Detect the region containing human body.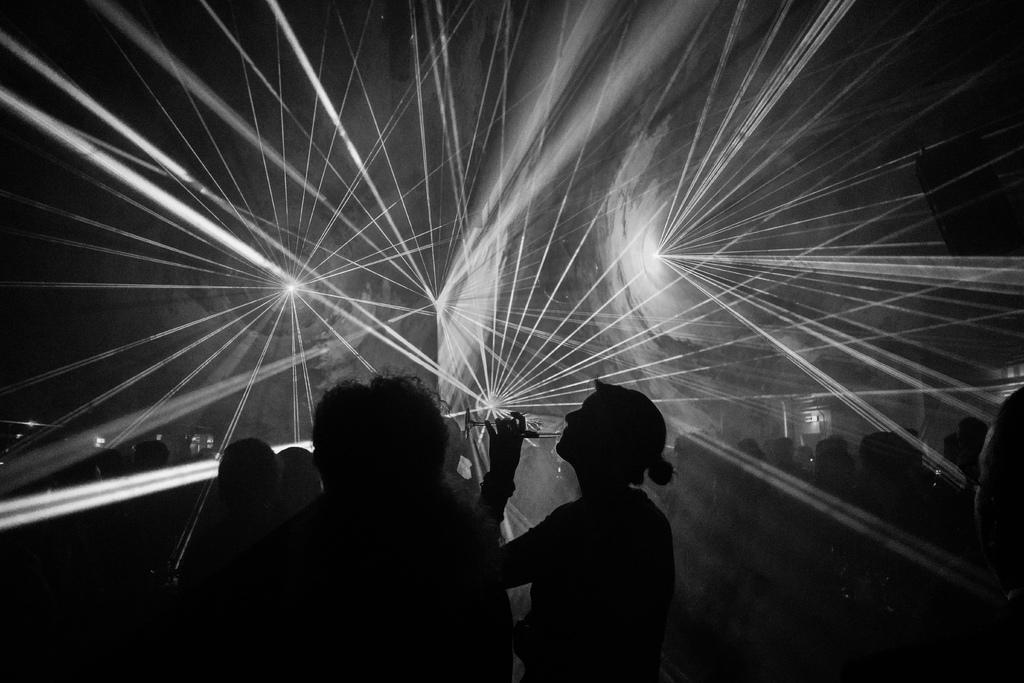
[460,390,691,674].
